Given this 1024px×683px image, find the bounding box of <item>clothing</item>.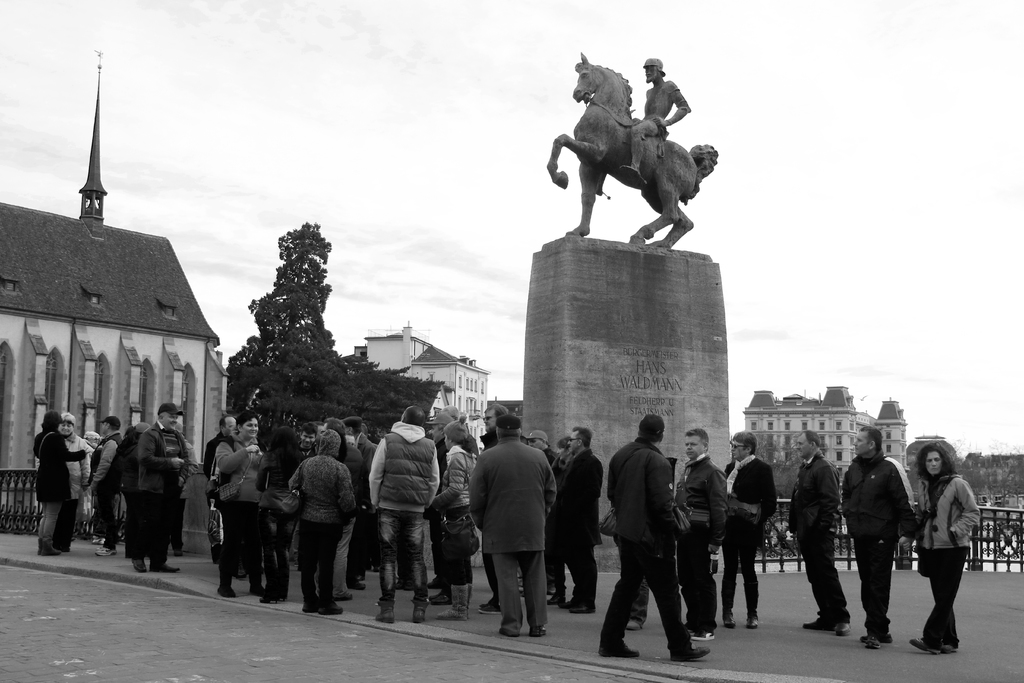
locate(837, 446, 922, 539).
